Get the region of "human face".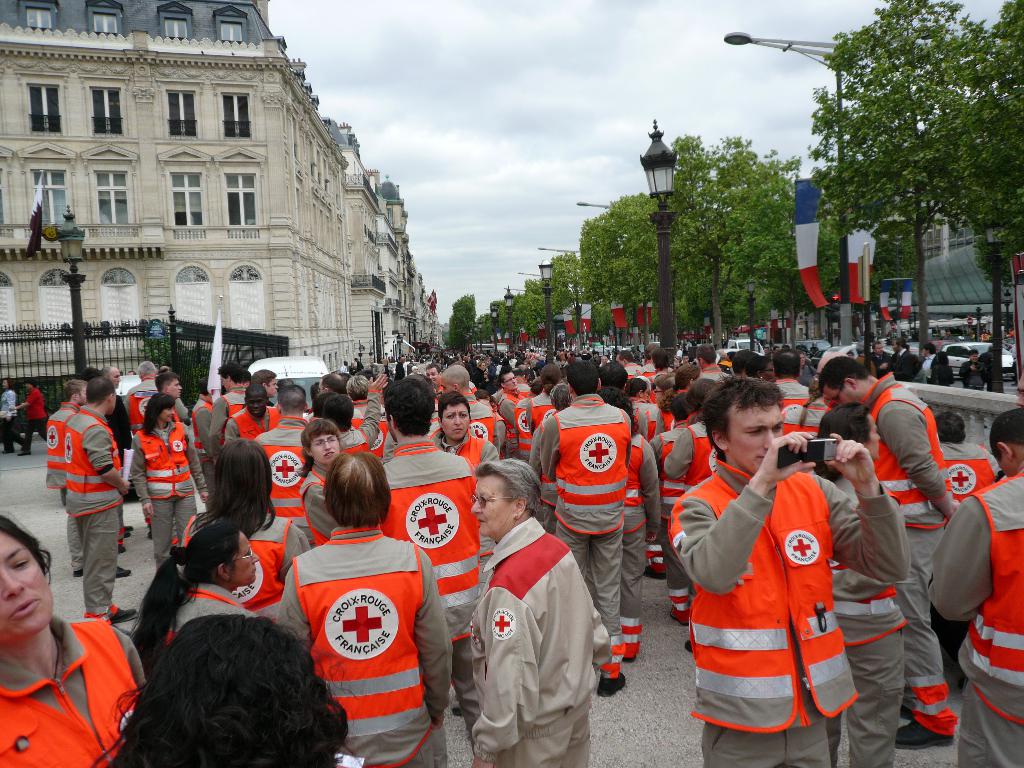
crop(163, 402, 178, 426).
